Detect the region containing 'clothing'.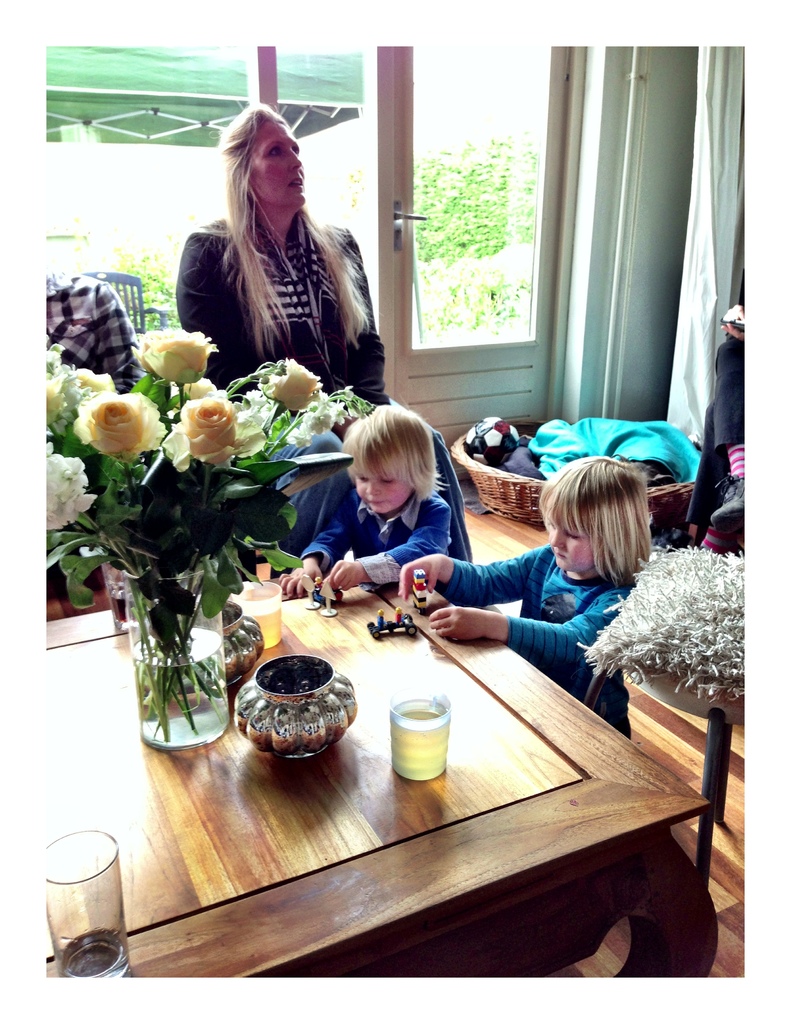
[x1=45, y1=266, x2=145, y2=394].
